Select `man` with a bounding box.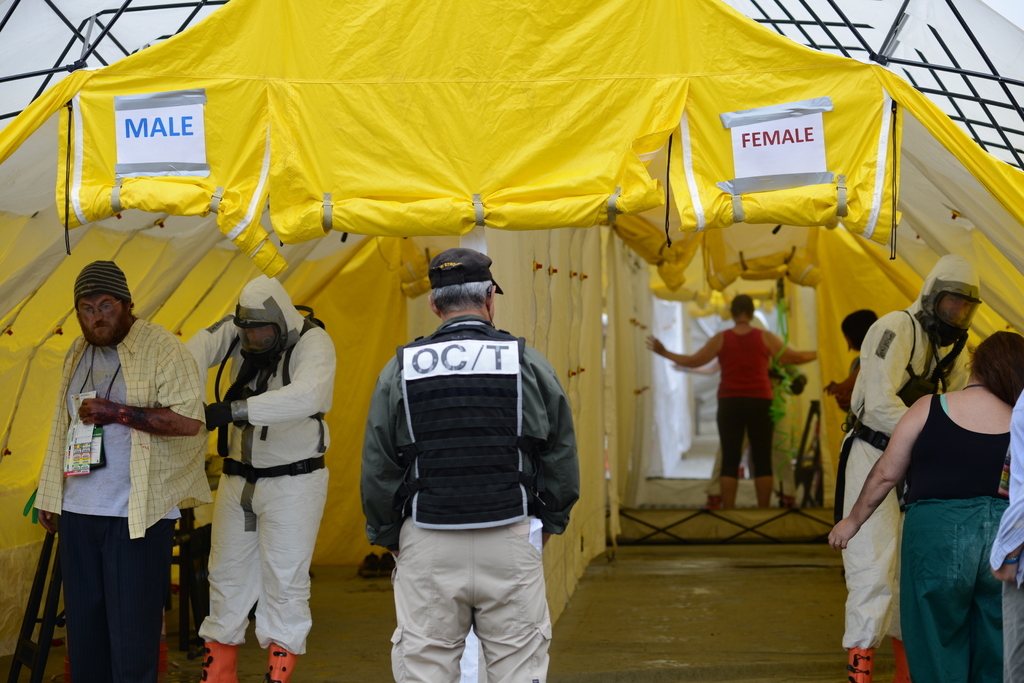
l=188, t=269, r=344, b=682.
